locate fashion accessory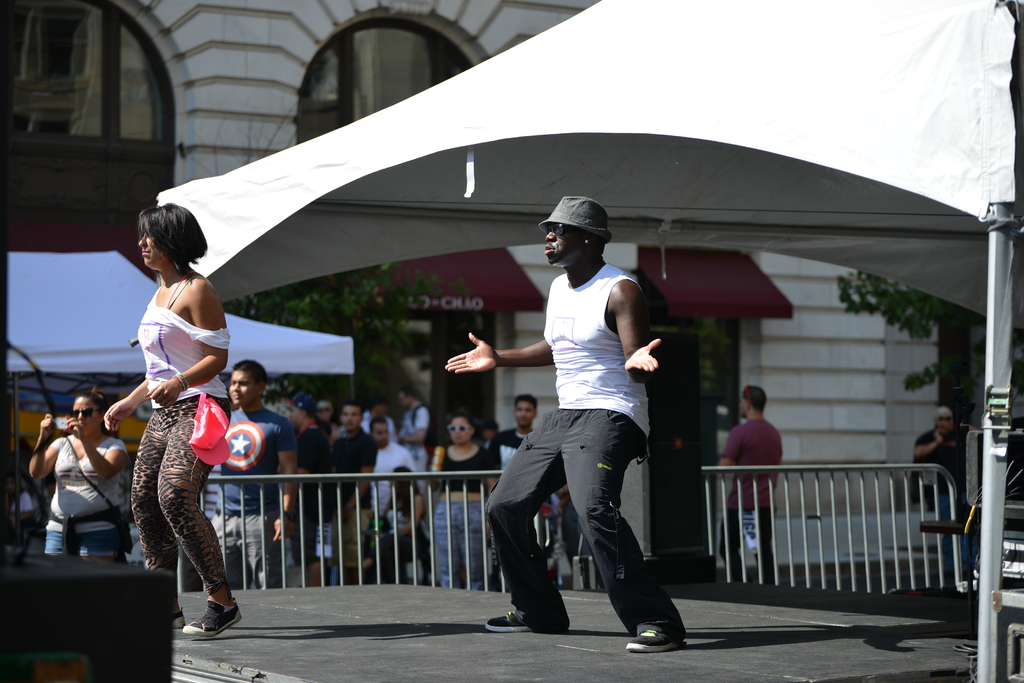
BBox(173, 609, 184, 633)
